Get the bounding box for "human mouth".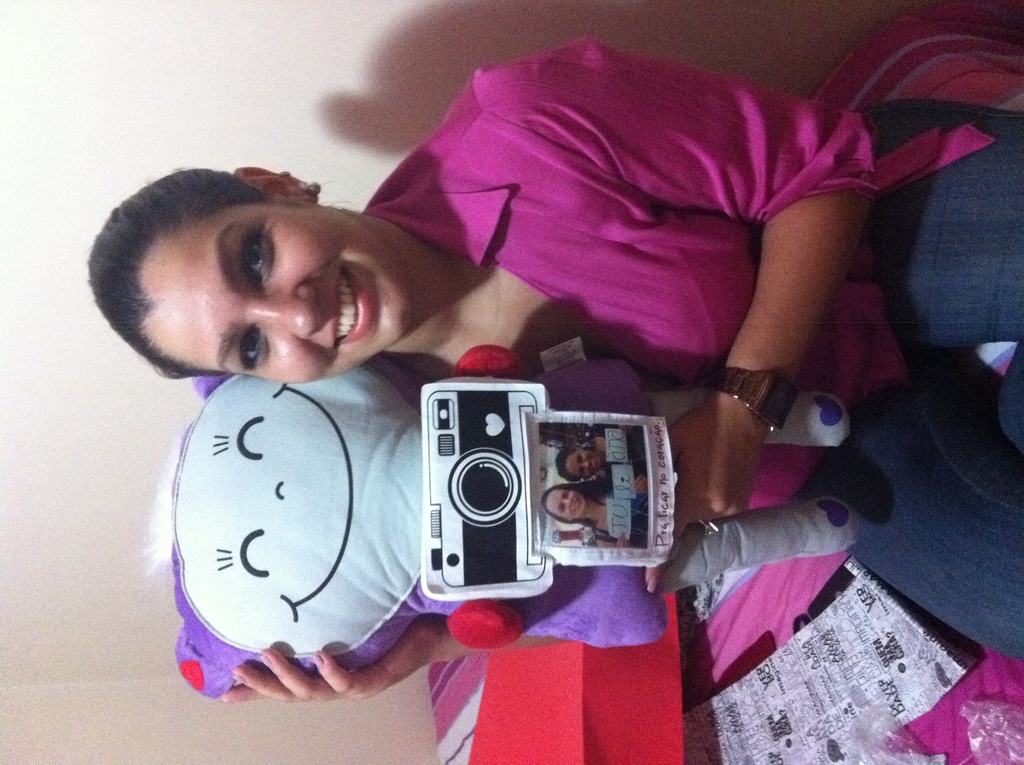
box(593, 456, 600, 474).
